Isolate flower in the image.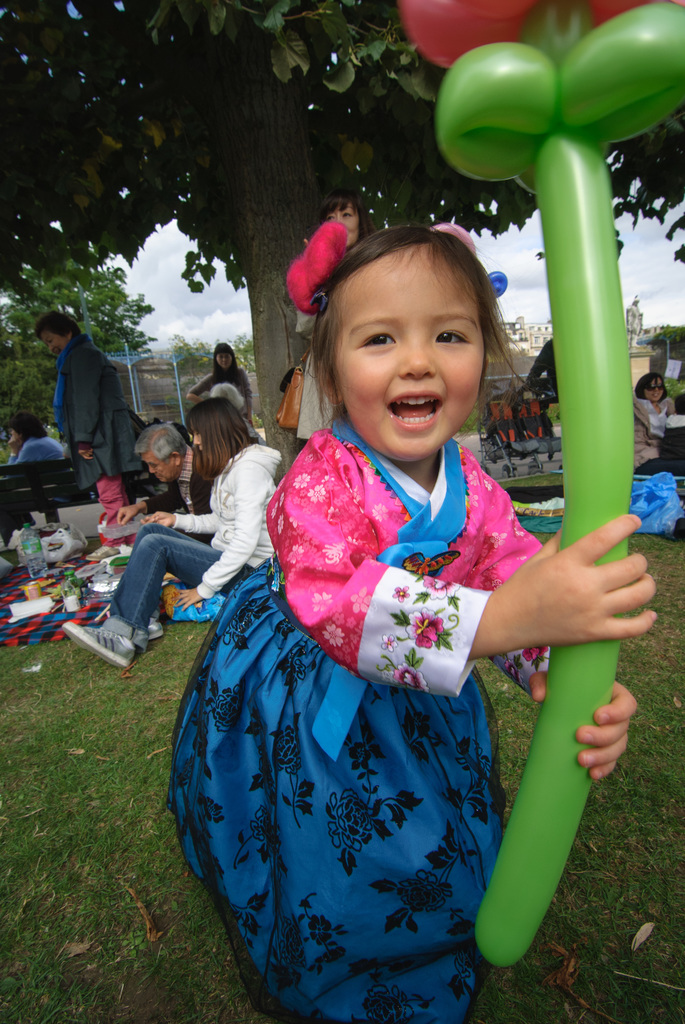
Isolated region: [393,666,432,694].
